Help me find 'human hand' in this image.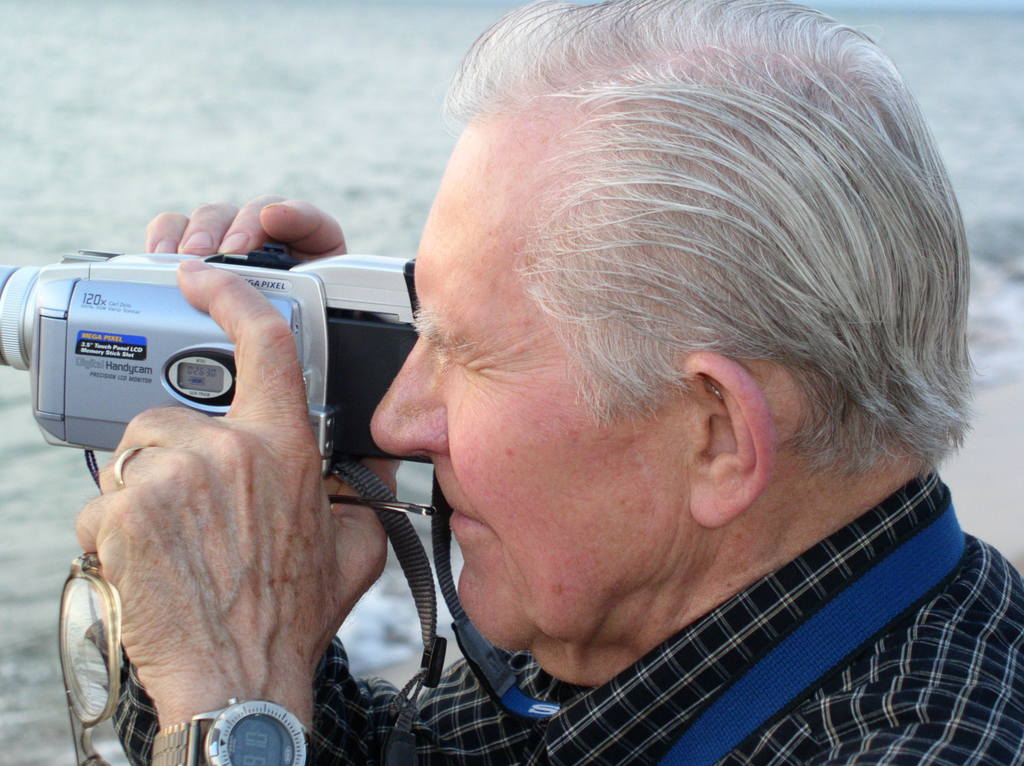
Found it: [144,191,347,266].
